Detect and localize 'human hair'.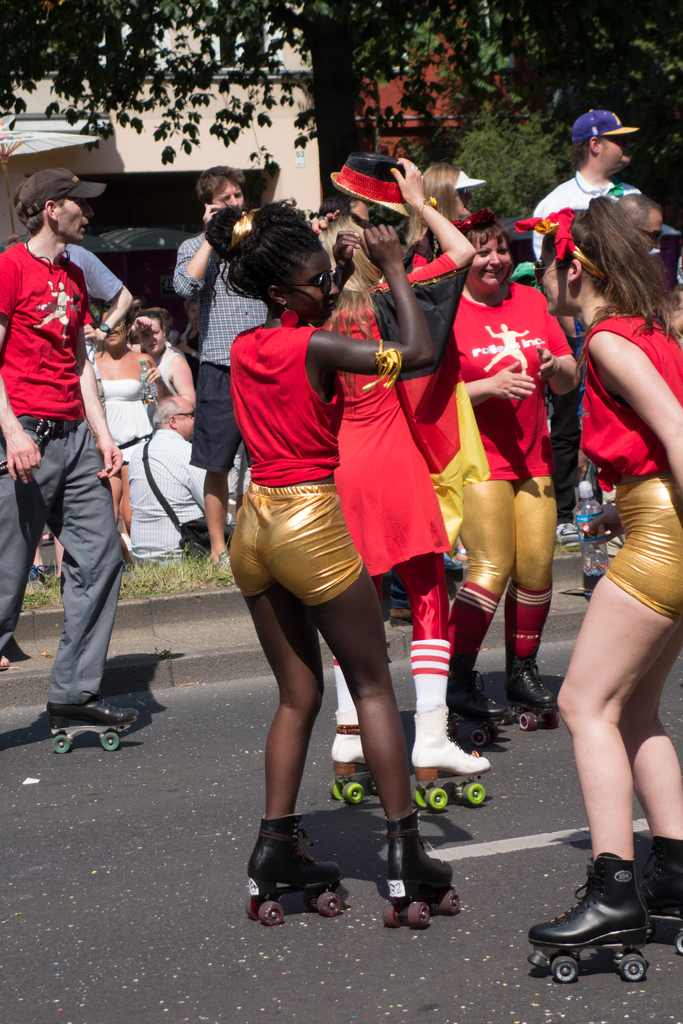
Localized at 17/195/67/239.
